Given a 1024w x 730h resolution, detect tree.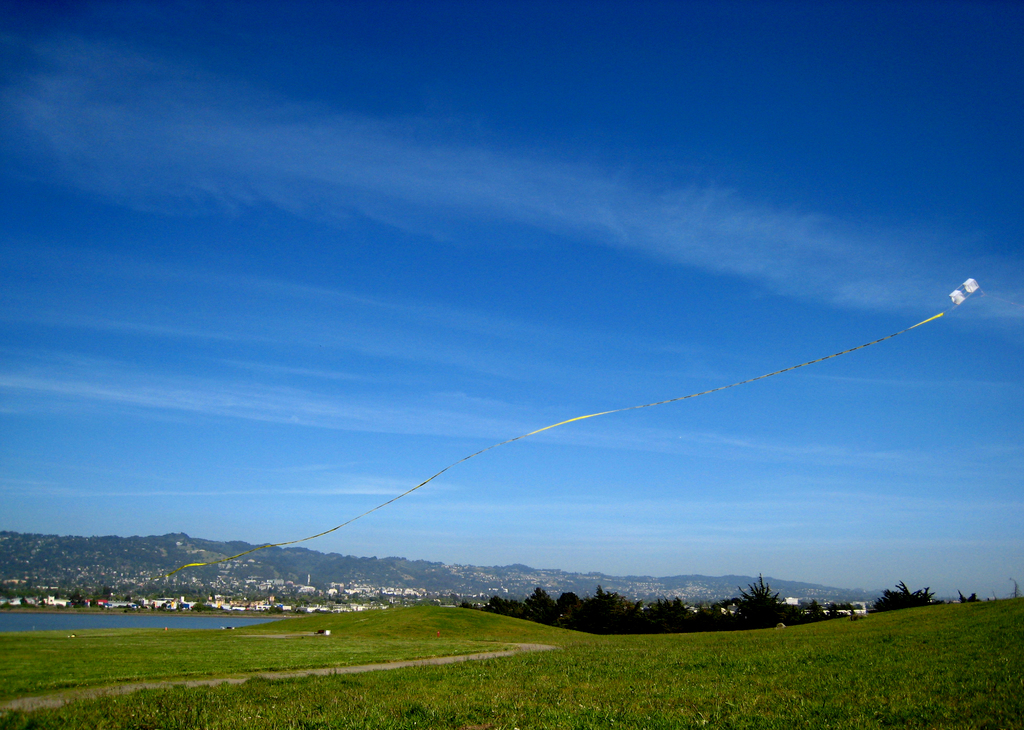
478, 594, 529, 622.
